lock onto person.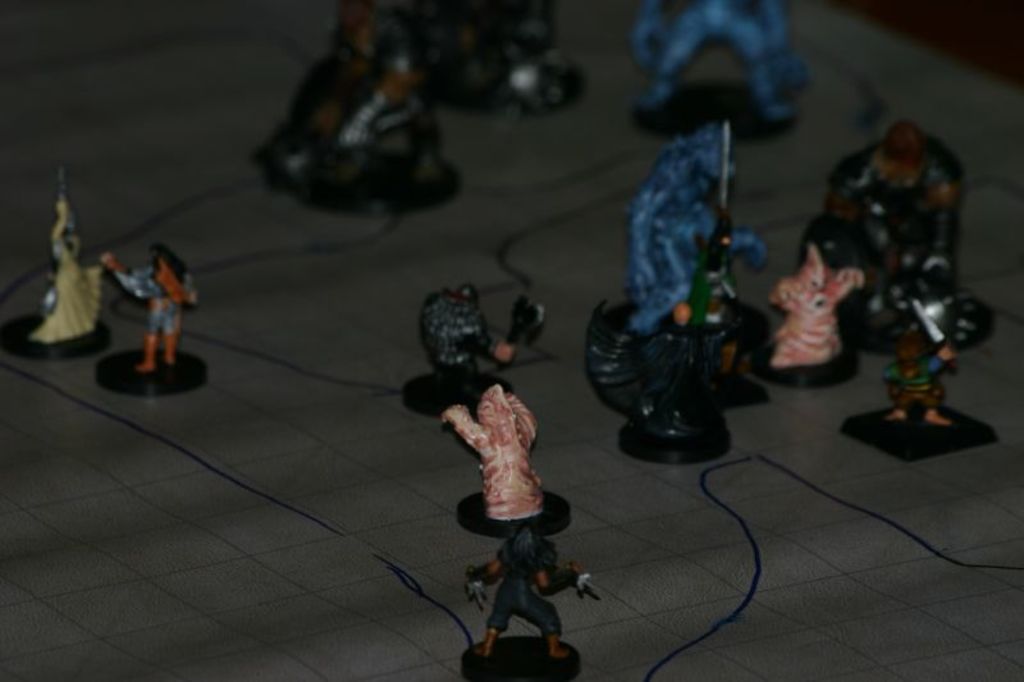
Locked: (467, 516, 588, 660).
